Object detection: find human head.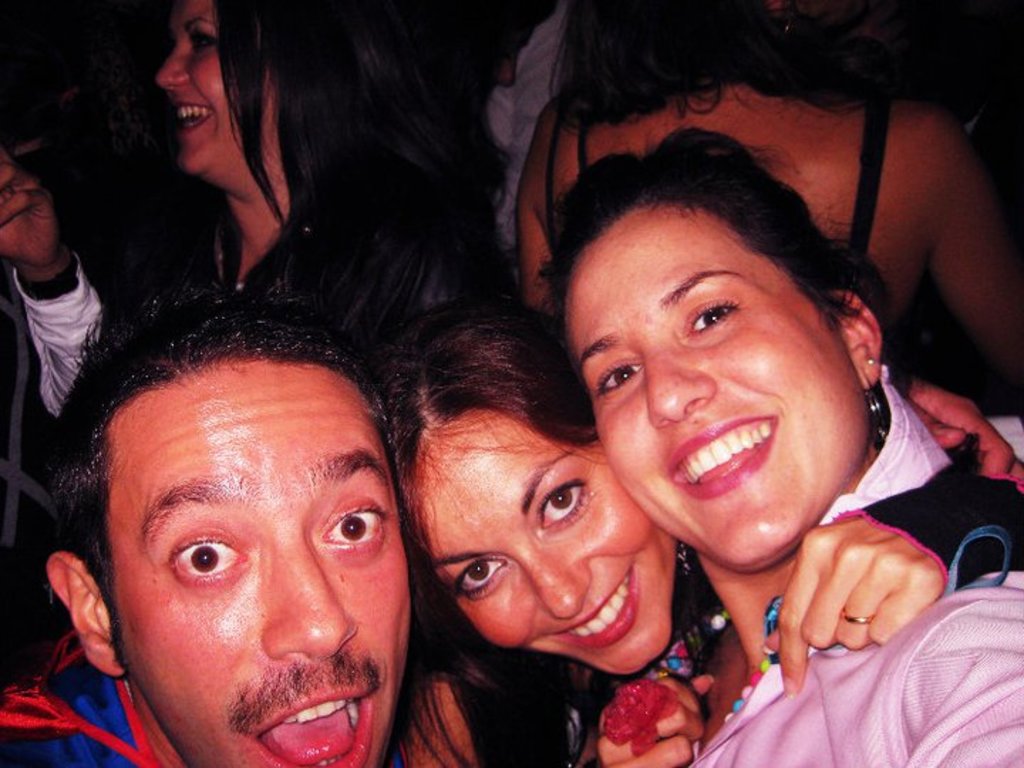
545:121:889:570.
